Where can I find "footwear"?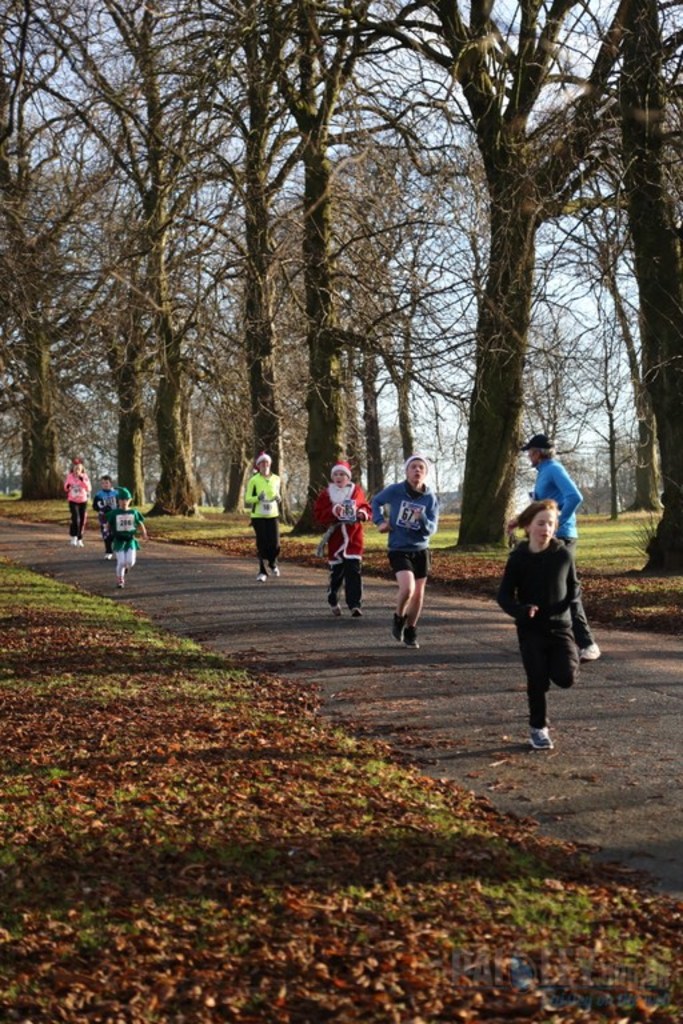
You can find it at l=394, t=612, r=404, b=643.
